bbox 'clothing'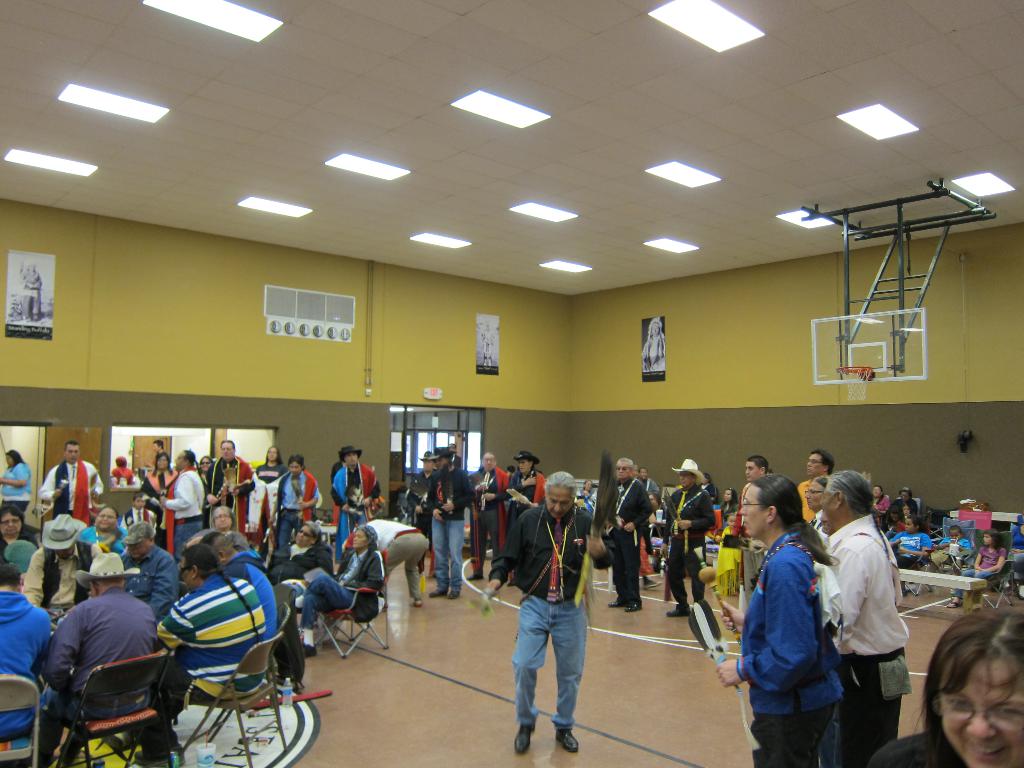
locate(1012, 525, 1023, 578)
